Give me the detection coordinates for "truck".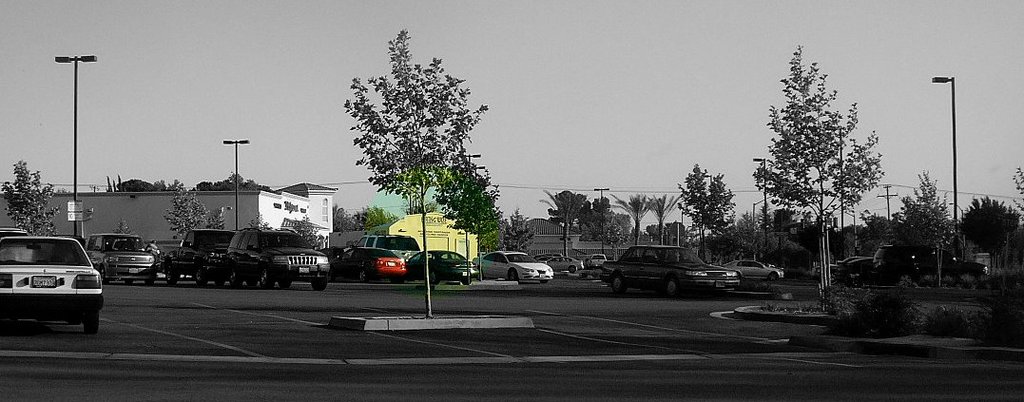
(348,229,422,268).
